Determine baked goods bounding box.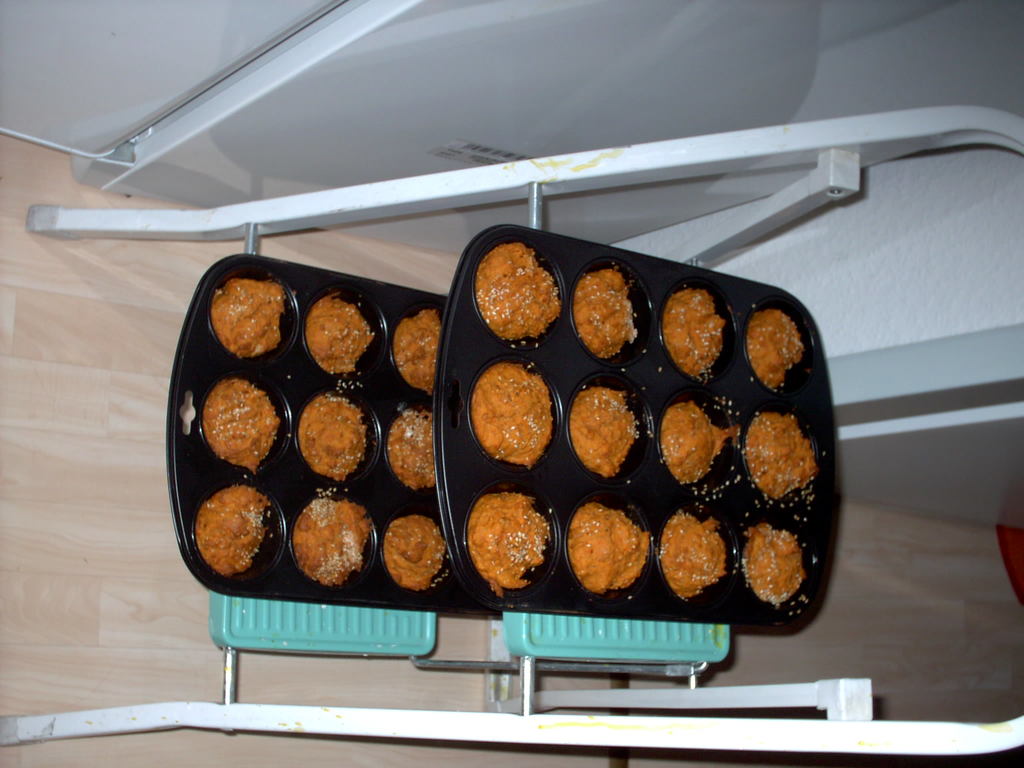
Determined: {"left": 386, "top": 408, "right": 438, "bottom": 491}.
